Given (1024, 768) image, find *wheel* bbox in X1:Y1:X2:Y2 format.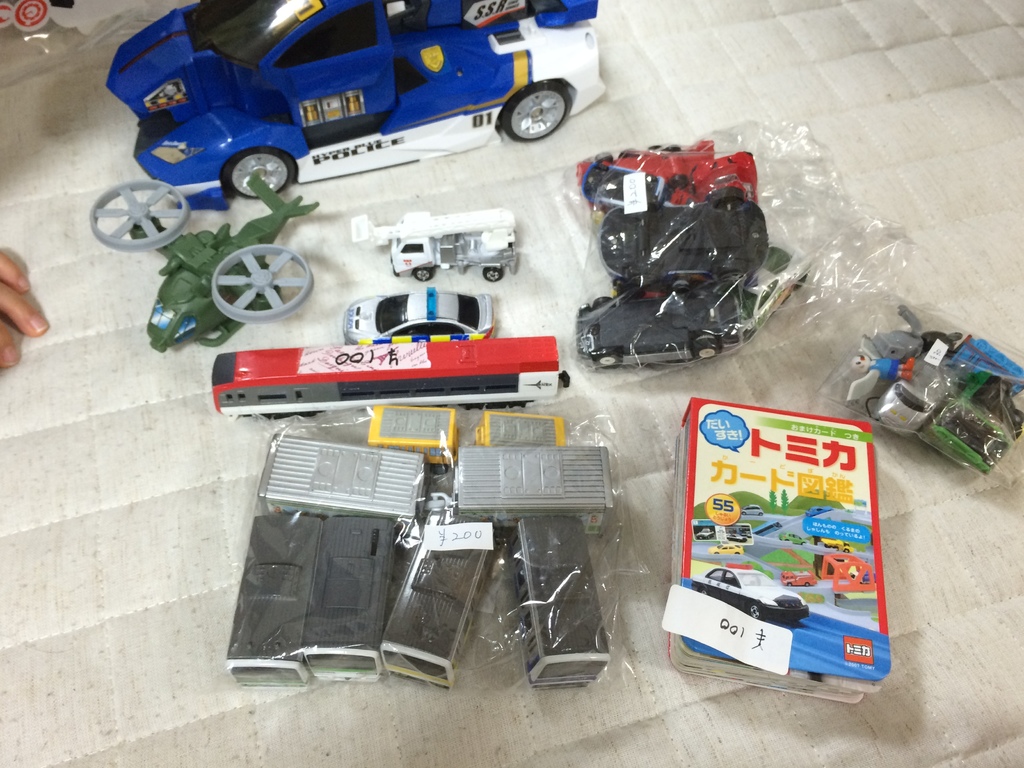
806:580:812:588.
